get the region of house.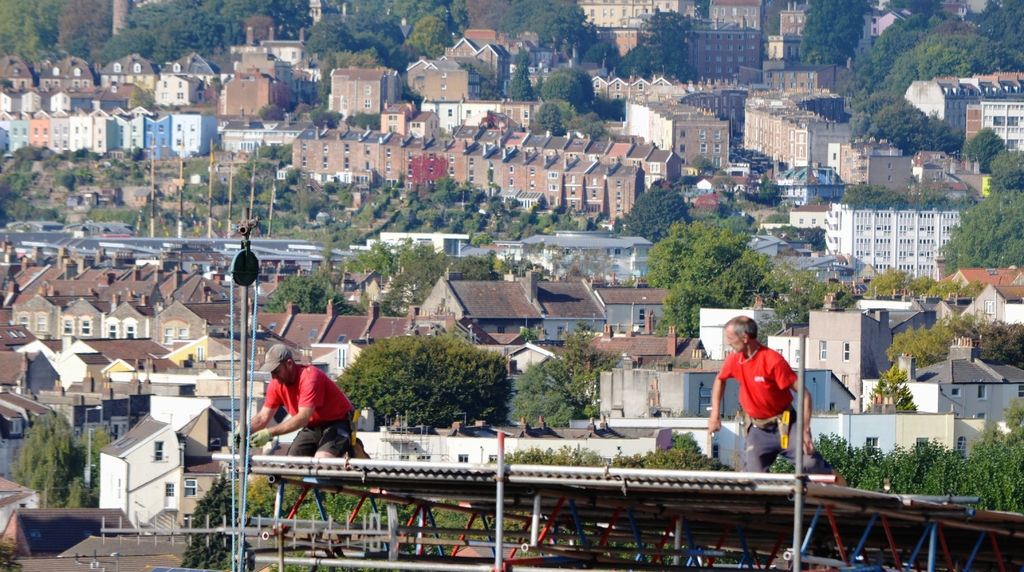
BBox(215, 118, 308, 157).
